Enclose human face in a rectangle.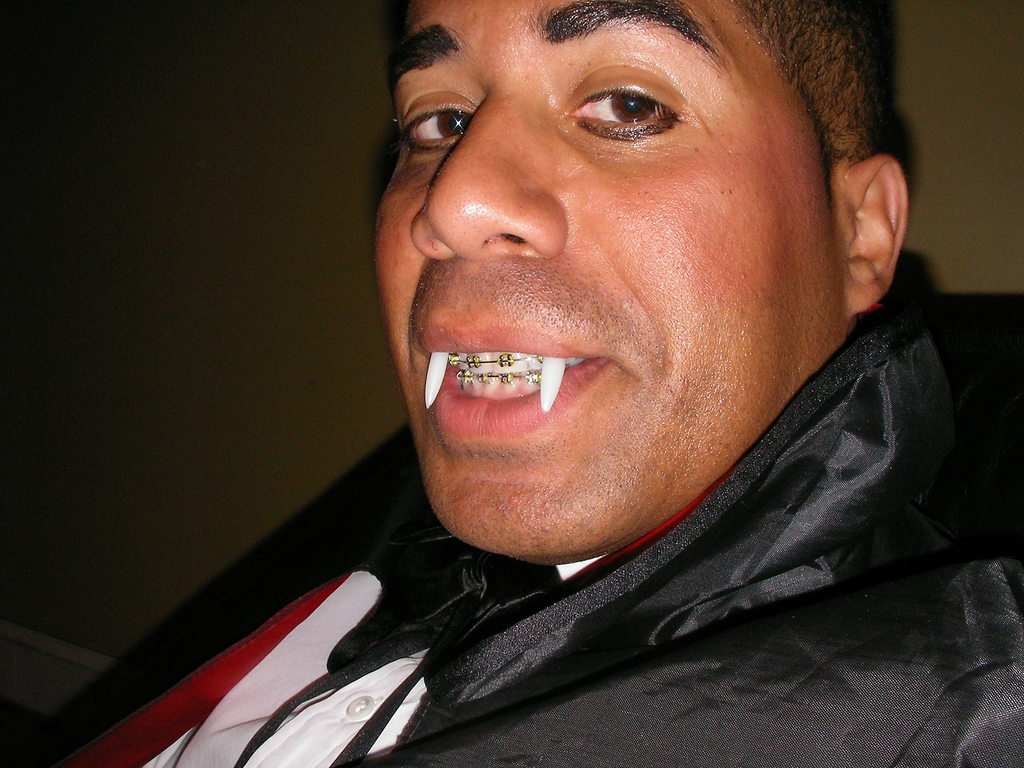
region(374, 0, 846, 556).
